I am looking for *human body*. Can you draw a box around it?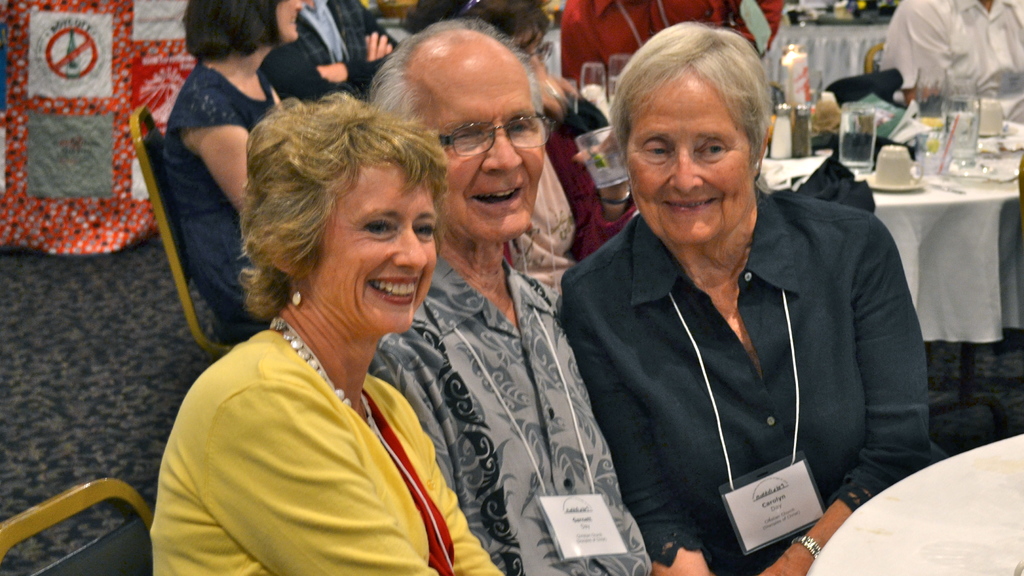
Sure, the bounding box is 159/0/307/328.
